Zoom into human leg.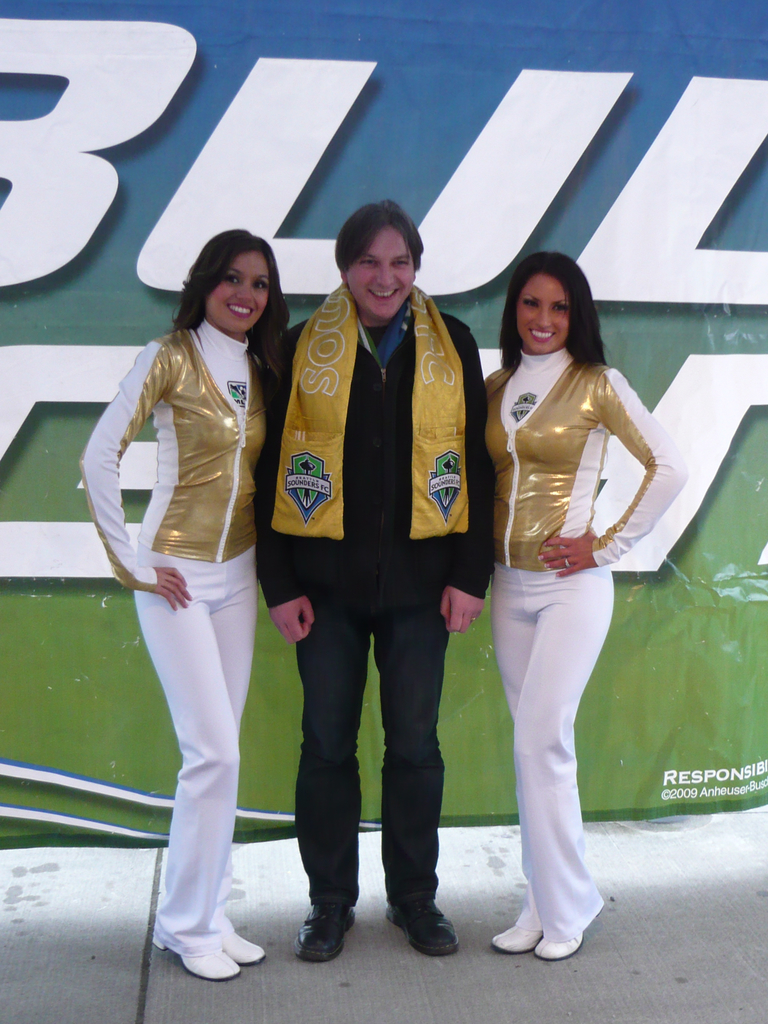
Zoom target: l=210, t=548, r=262, b=965.
